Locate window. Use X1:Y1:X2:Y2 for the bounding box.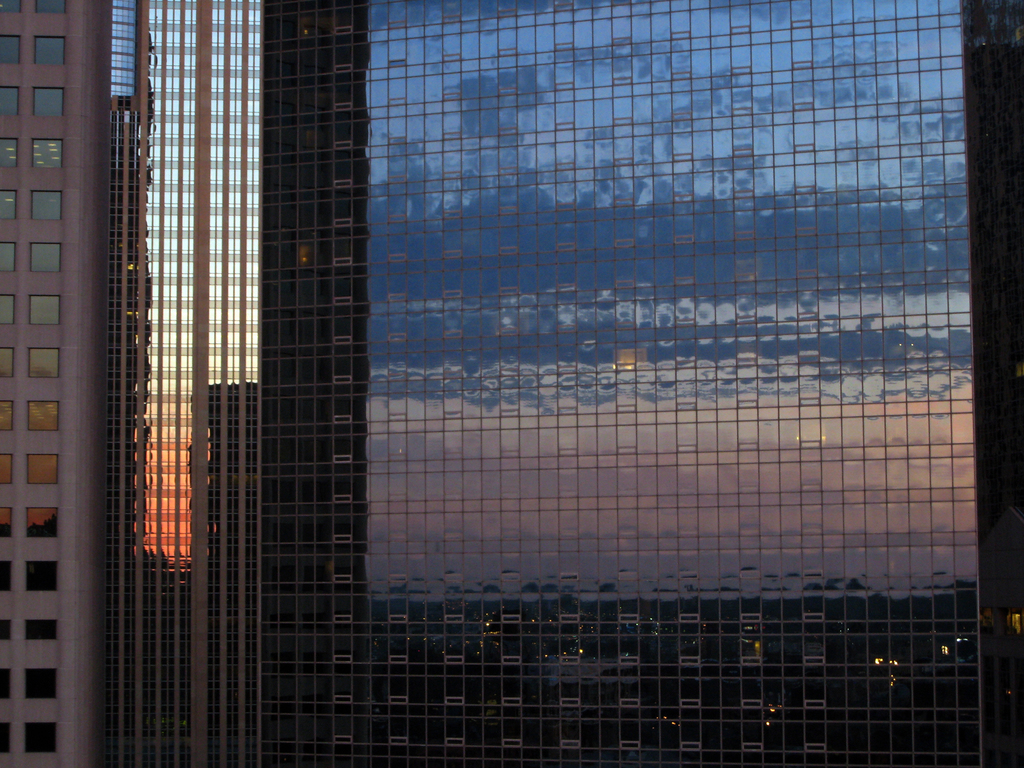
1:243:17:273.
